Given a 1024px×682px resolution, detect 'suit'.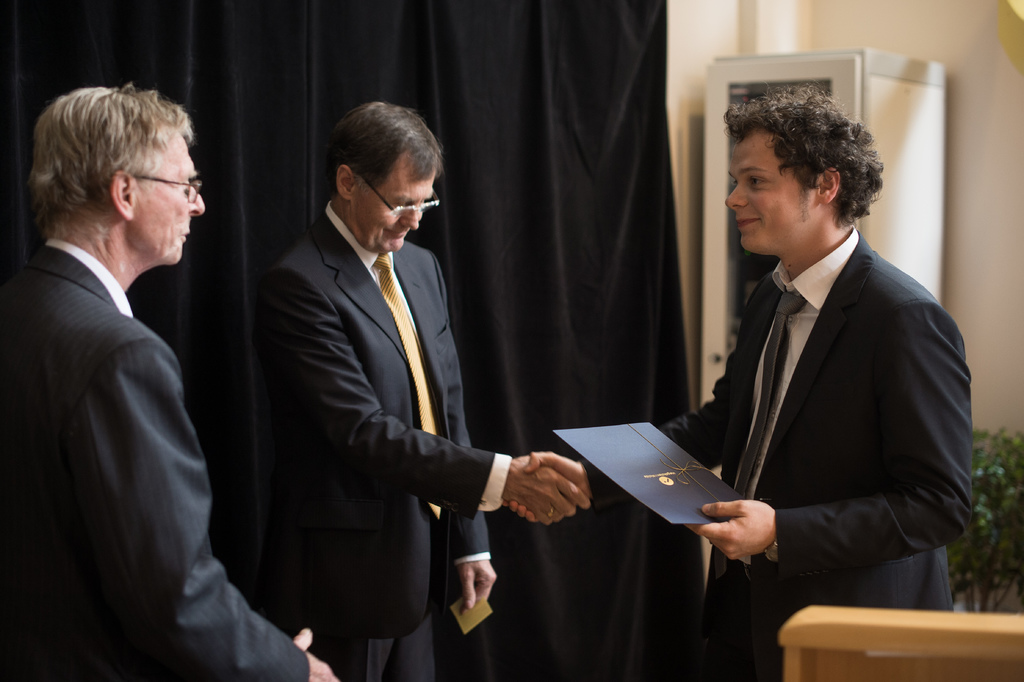
<bbox>588, 229, 973, 681</bbox>.
